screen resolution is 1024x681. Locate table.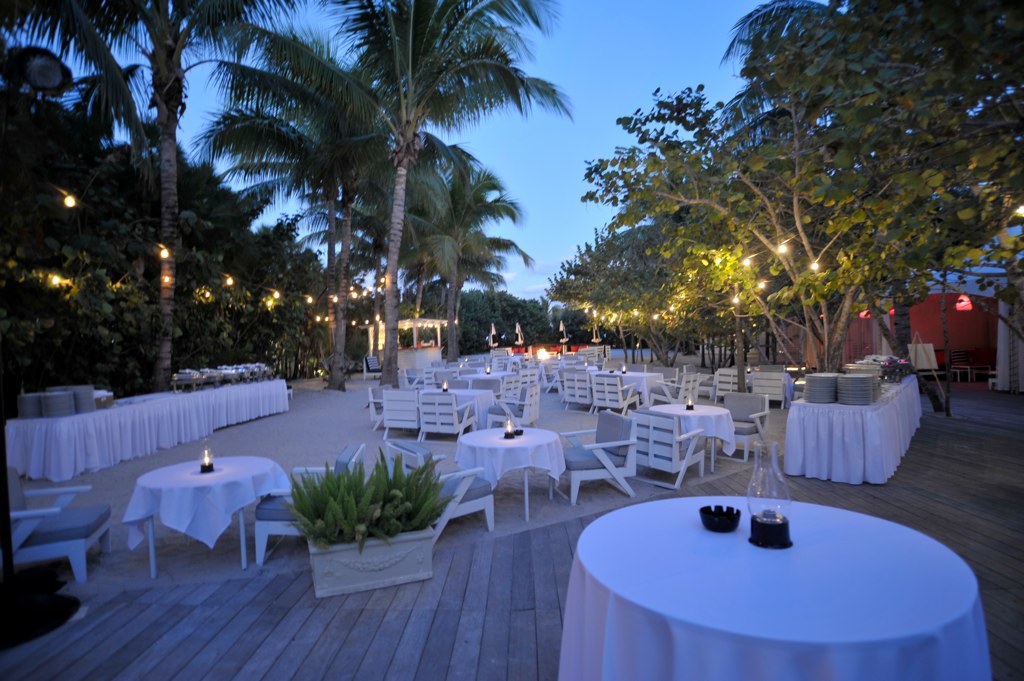
<region>6, 386, 288, 482</region>.
